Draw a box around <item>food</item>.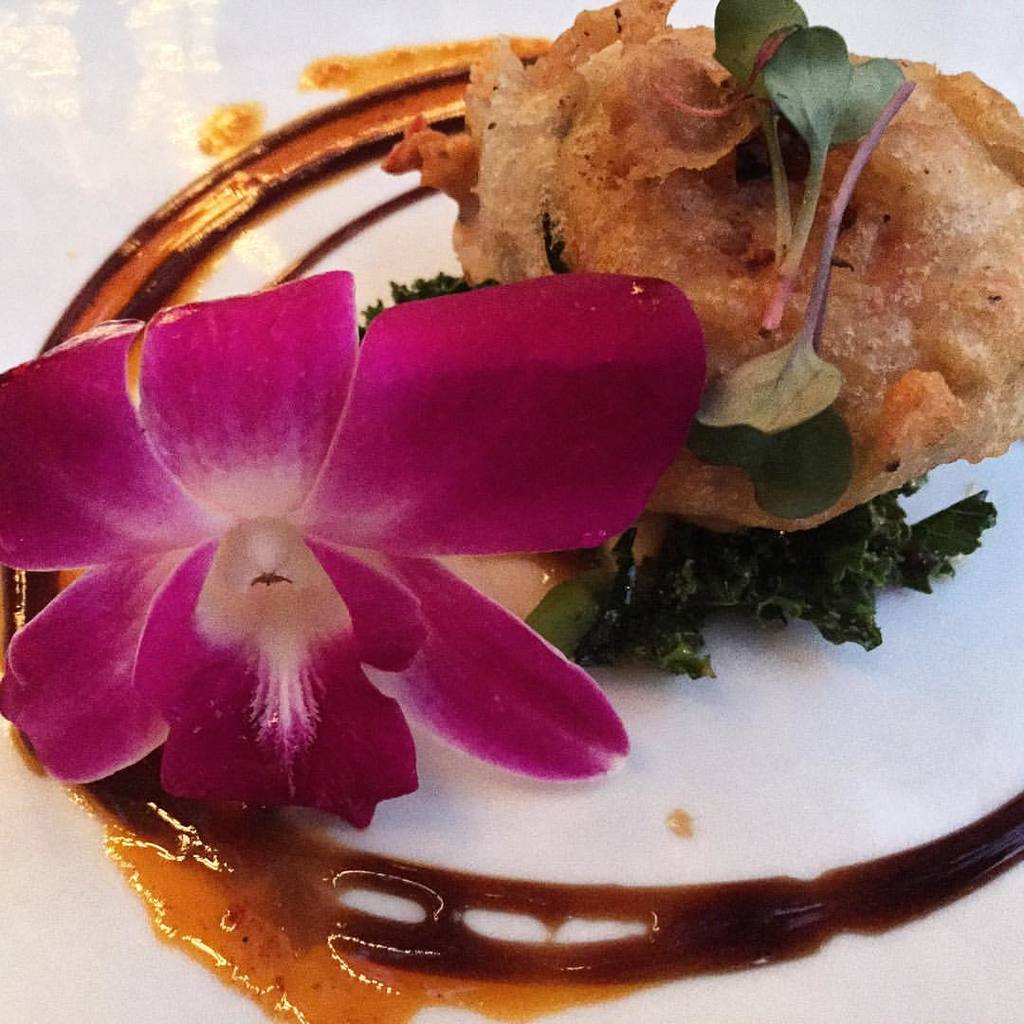
<bbox>0, 93, 1023, 1023</bbox>.
